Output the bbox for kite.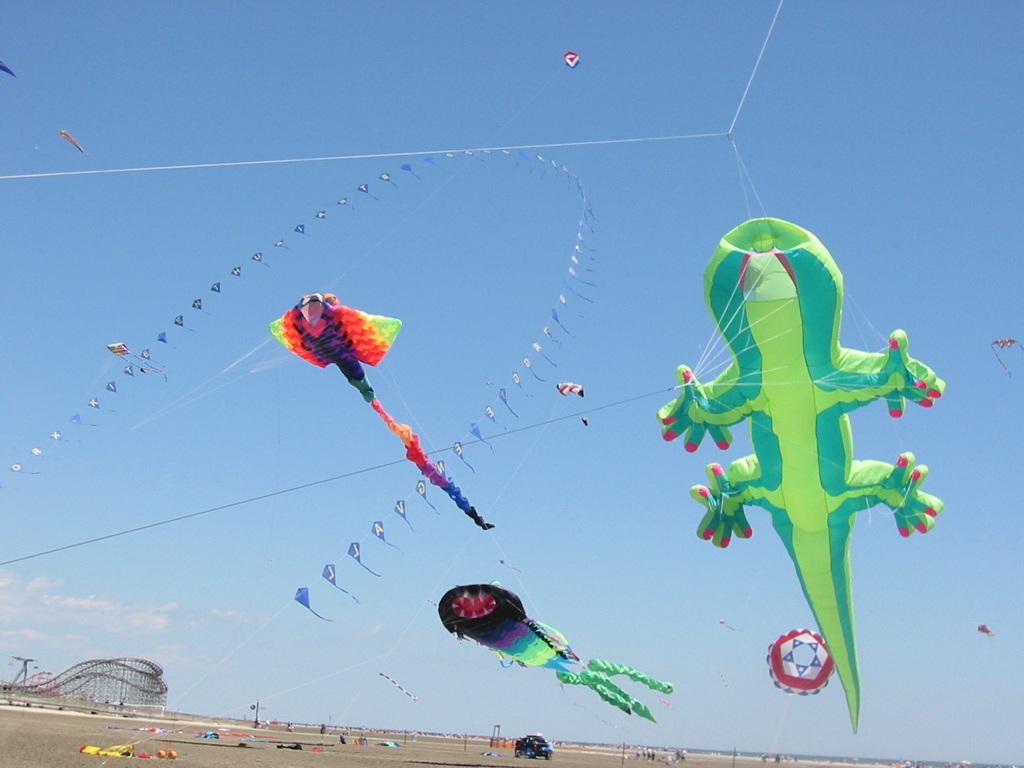
<bbox>252, 251, 271, 268</bbox>.
